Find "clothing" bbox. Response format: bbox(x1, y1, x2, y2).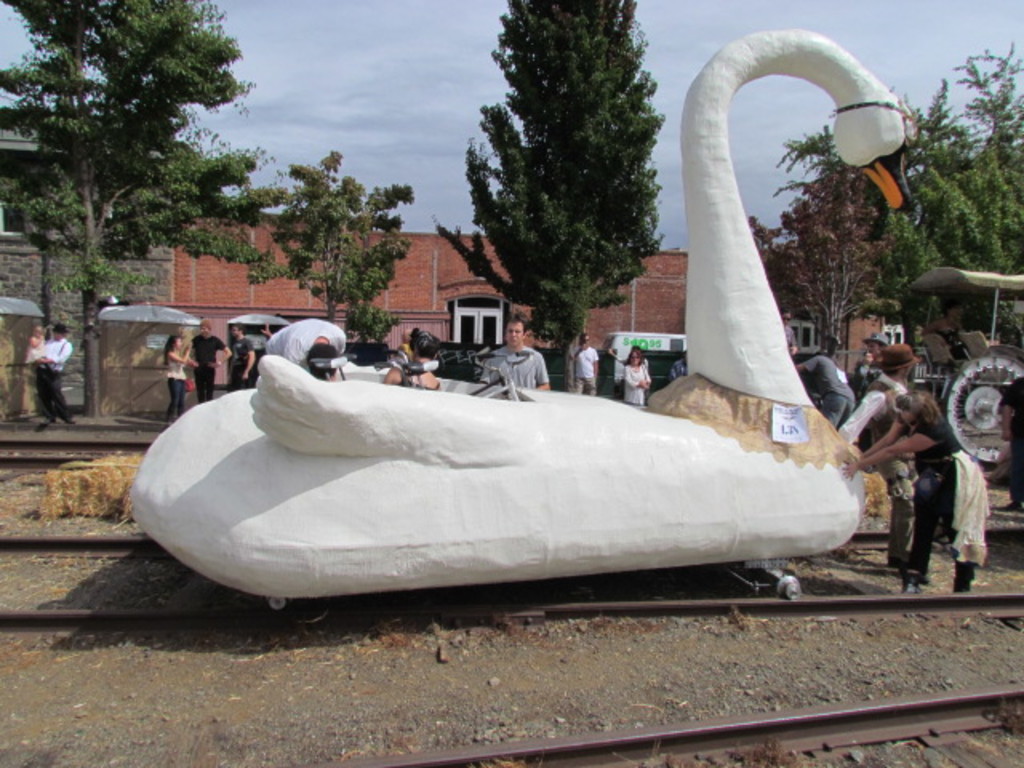
bbox(800, 354, 859, 427).
